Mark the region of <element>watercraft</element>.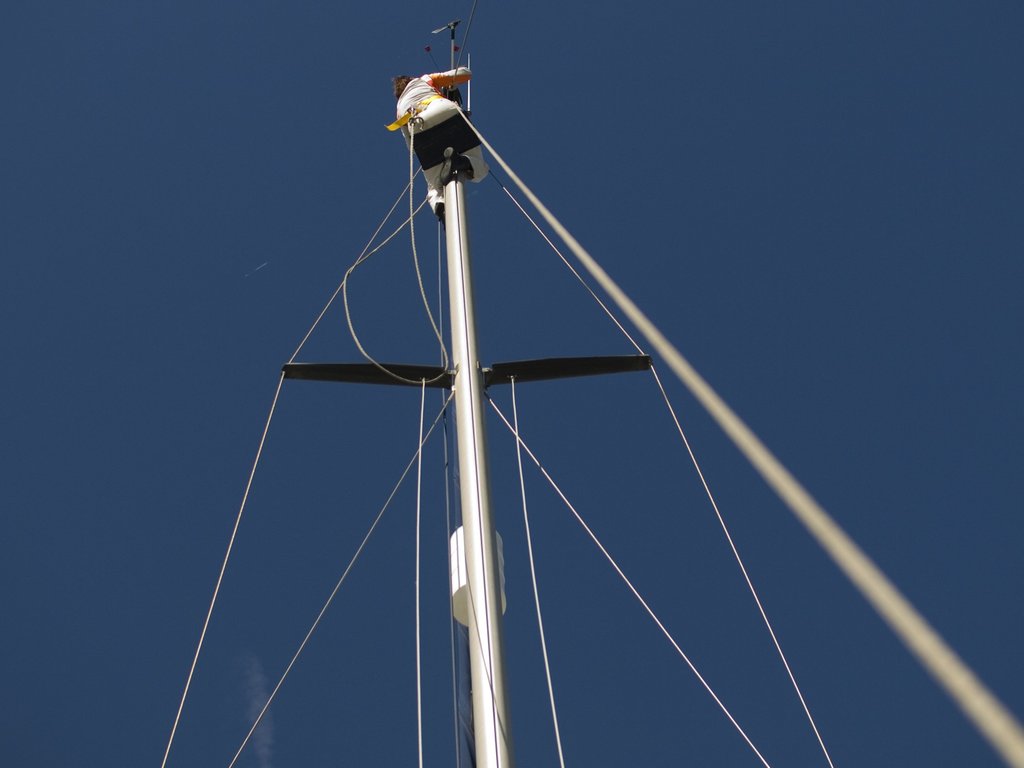
Region: [left=163, top=0, right=1023, bottom=766].
